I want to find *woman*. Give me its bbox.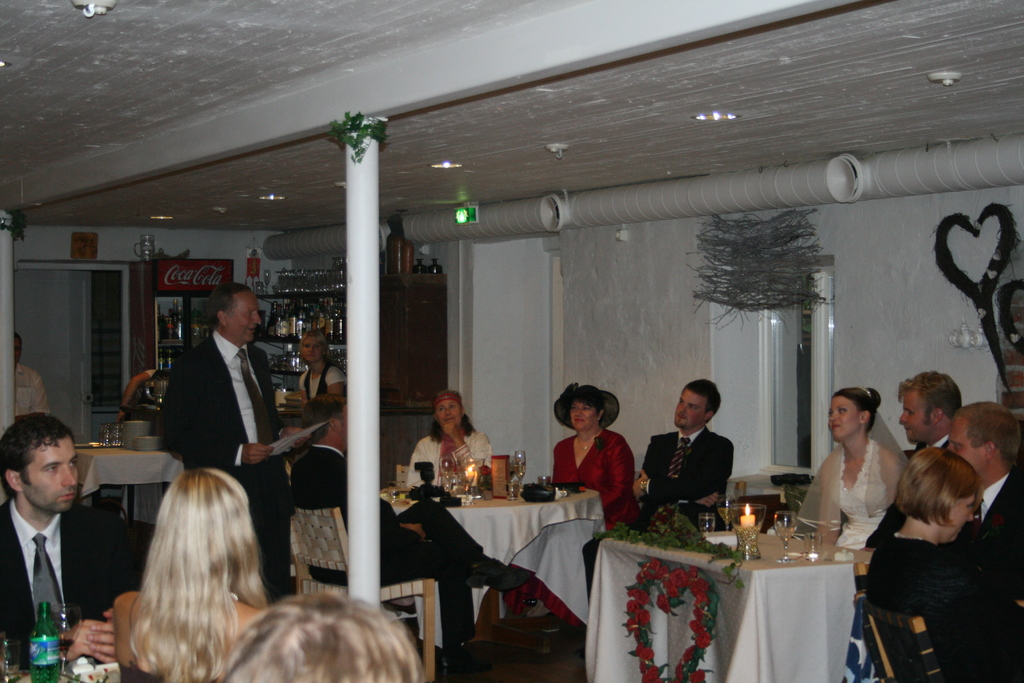
locate(872, 452, 1023, 682).
